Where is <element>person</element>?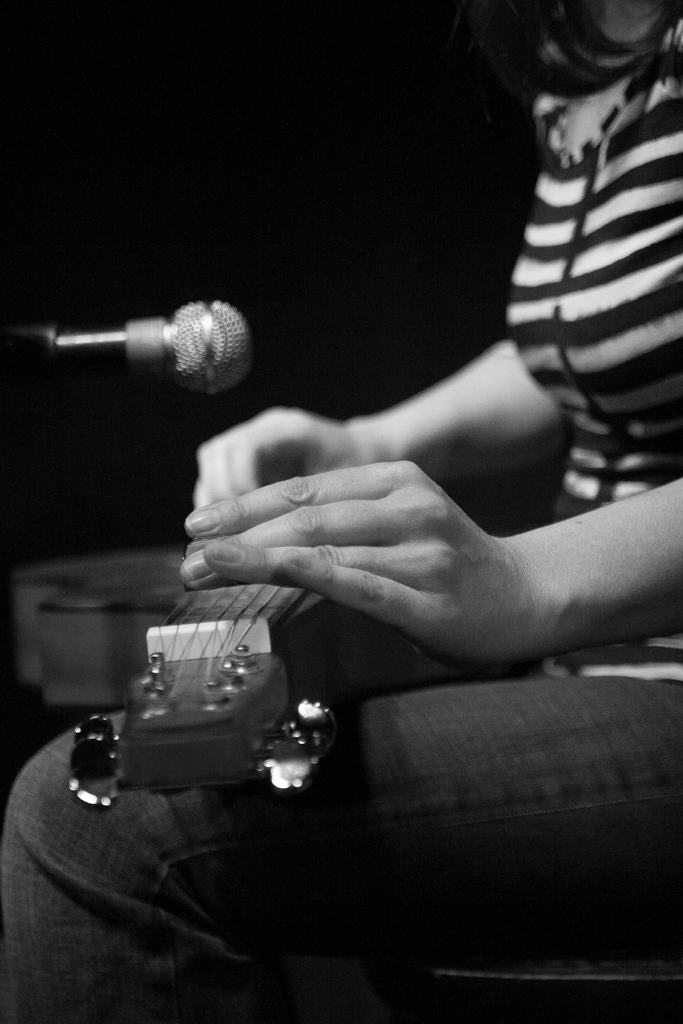
locate(3, 3, 682, 1018).
